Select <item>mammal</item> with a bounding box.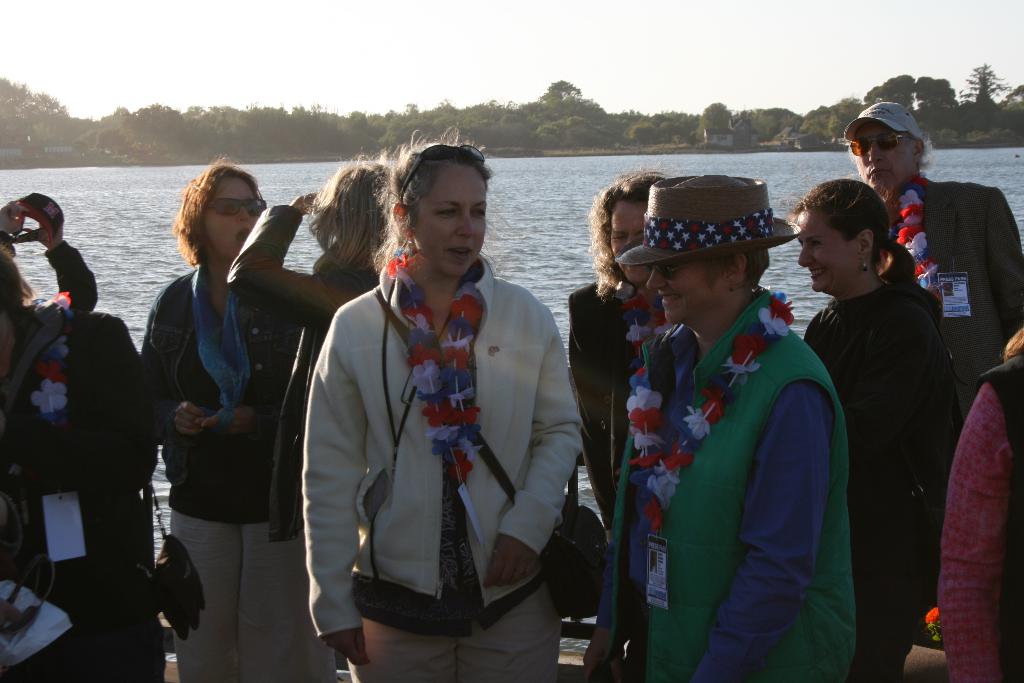
<box>786,174,963,682</box>.
